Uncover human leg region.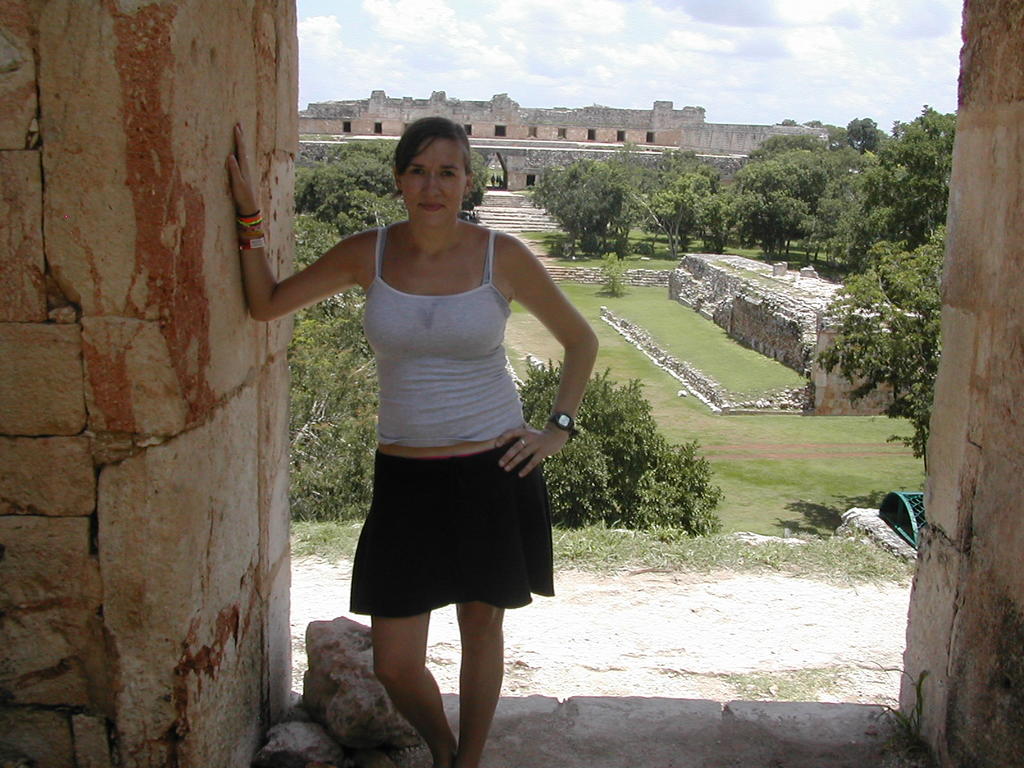
Uncovered: bbox=[441, 465, 532, 767].
